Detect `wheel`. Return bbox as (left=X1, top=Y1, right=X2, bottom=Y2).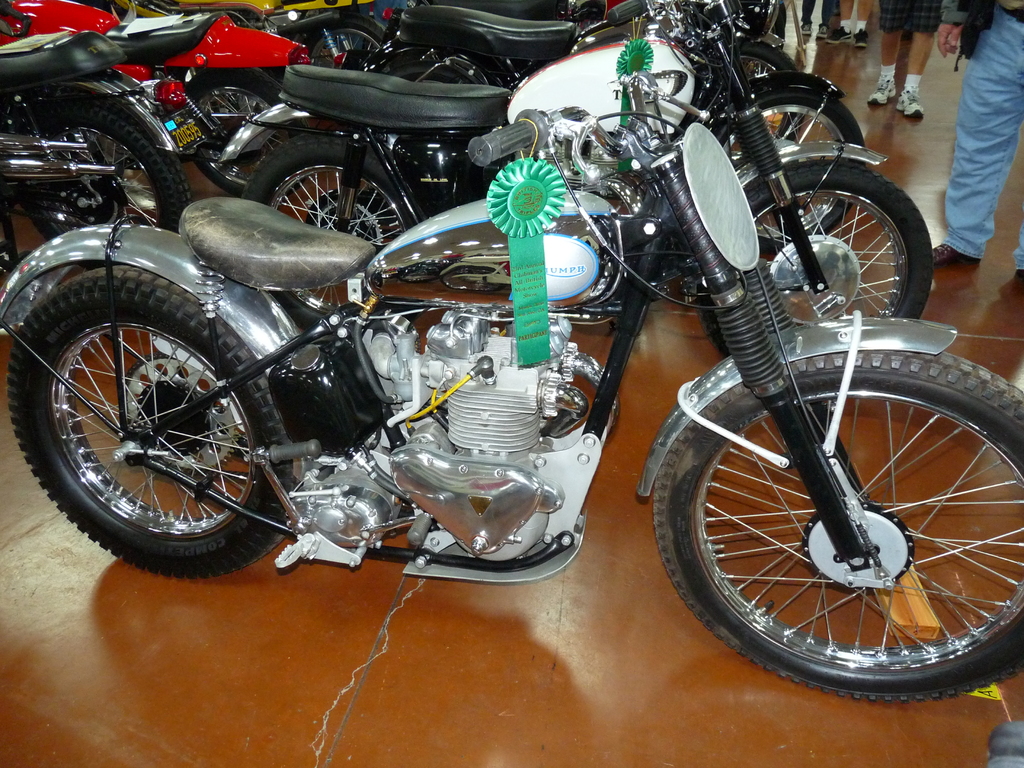
(left=654, top=355, right=1023, bottom=706).
